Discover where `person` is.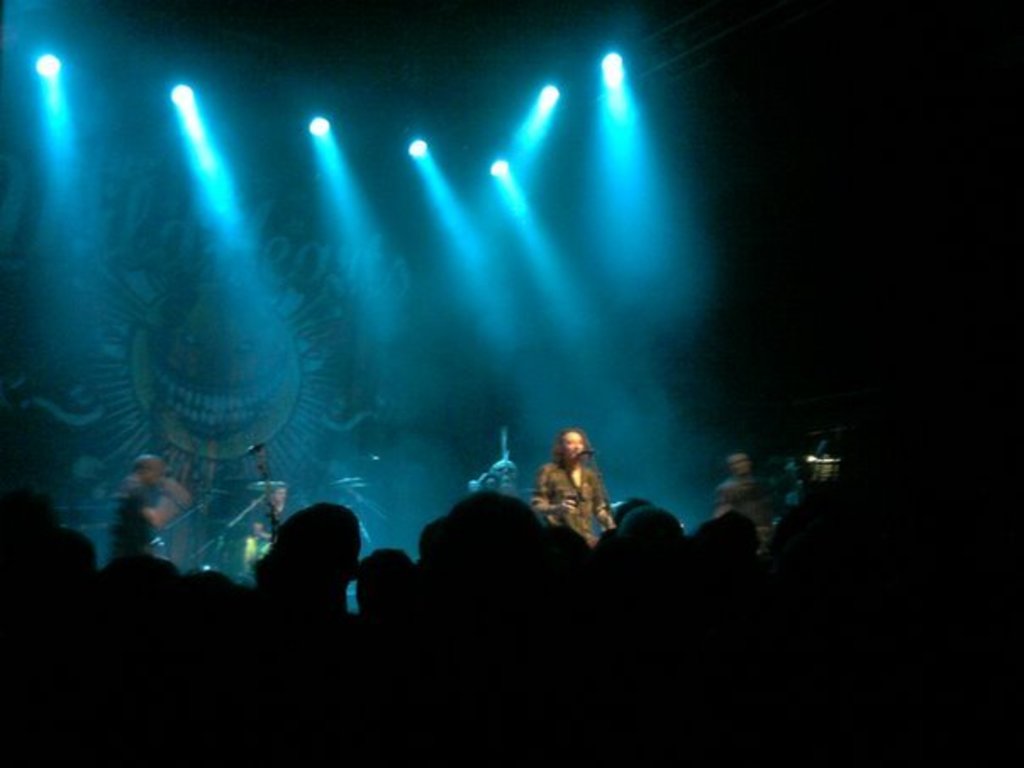
Discovered at region(95, 449, 197, 571).
